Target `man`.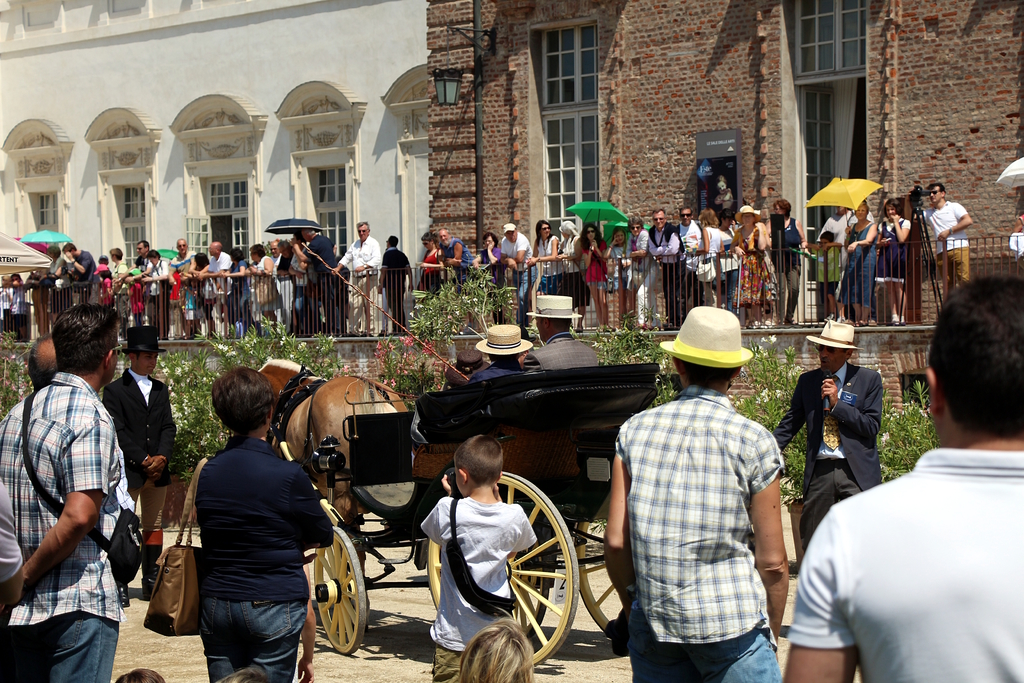
Target region: crop(135, 251, 172, 300).
